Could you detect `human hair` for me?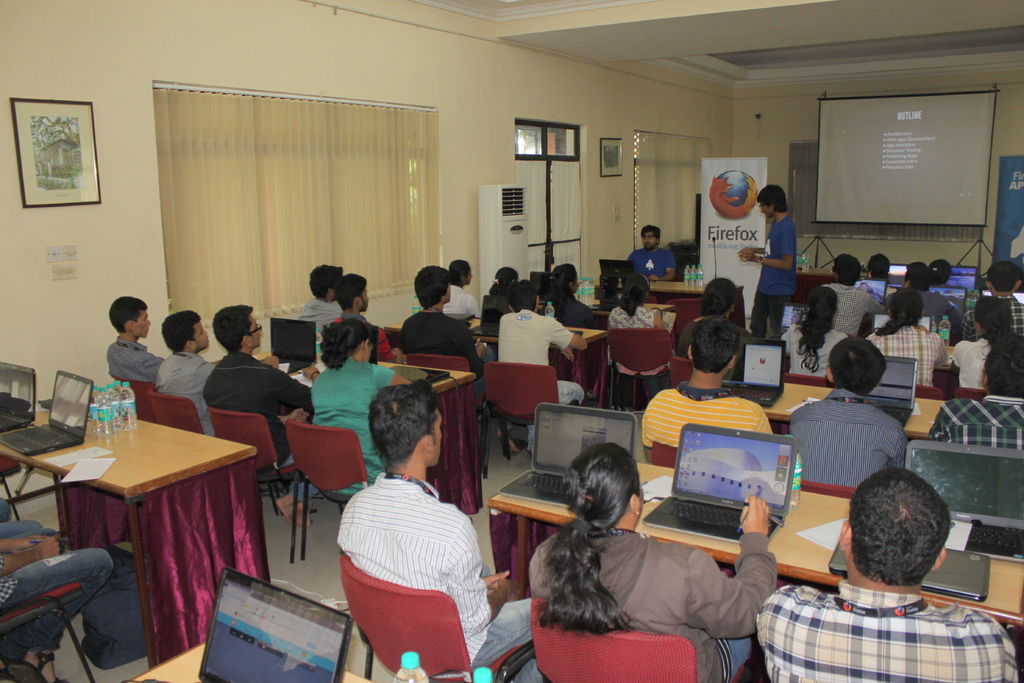
Detection result: <box>907,263,931,292</box>.
